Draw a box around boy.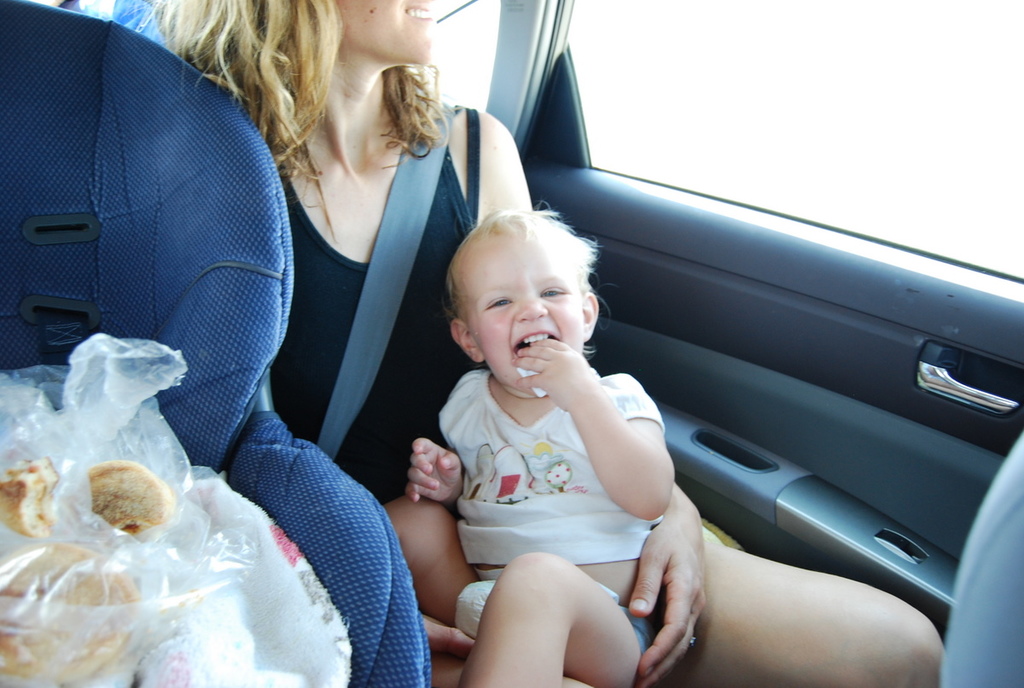
[x1=397, y1=200, x2=676, y2=629].
